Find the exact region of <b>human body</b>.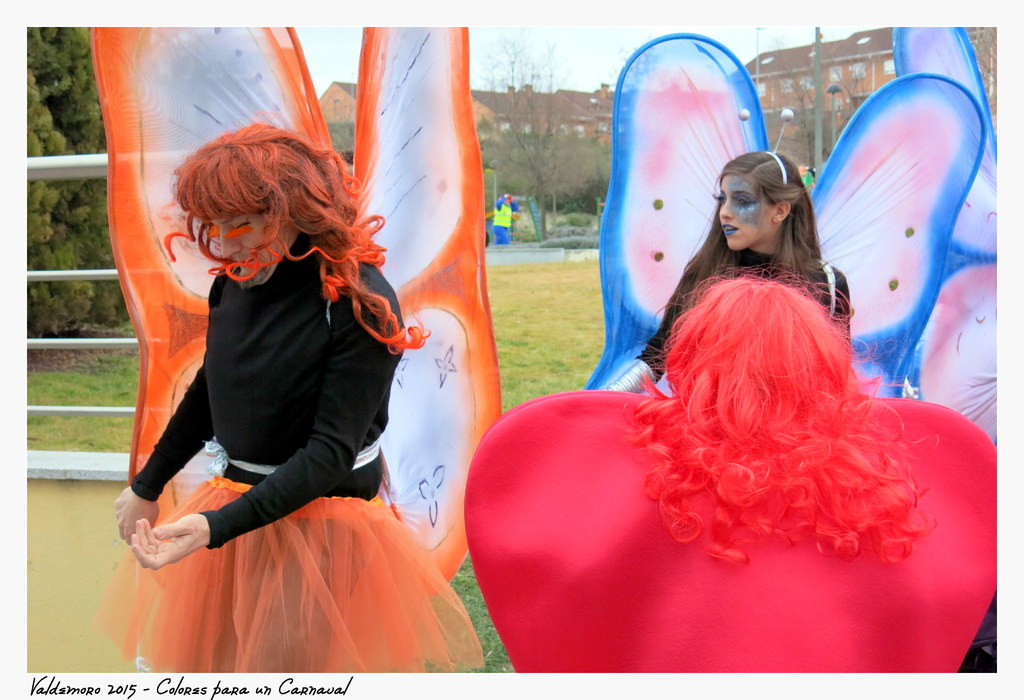
Exact region: crop(596, 261, 856, 397).
